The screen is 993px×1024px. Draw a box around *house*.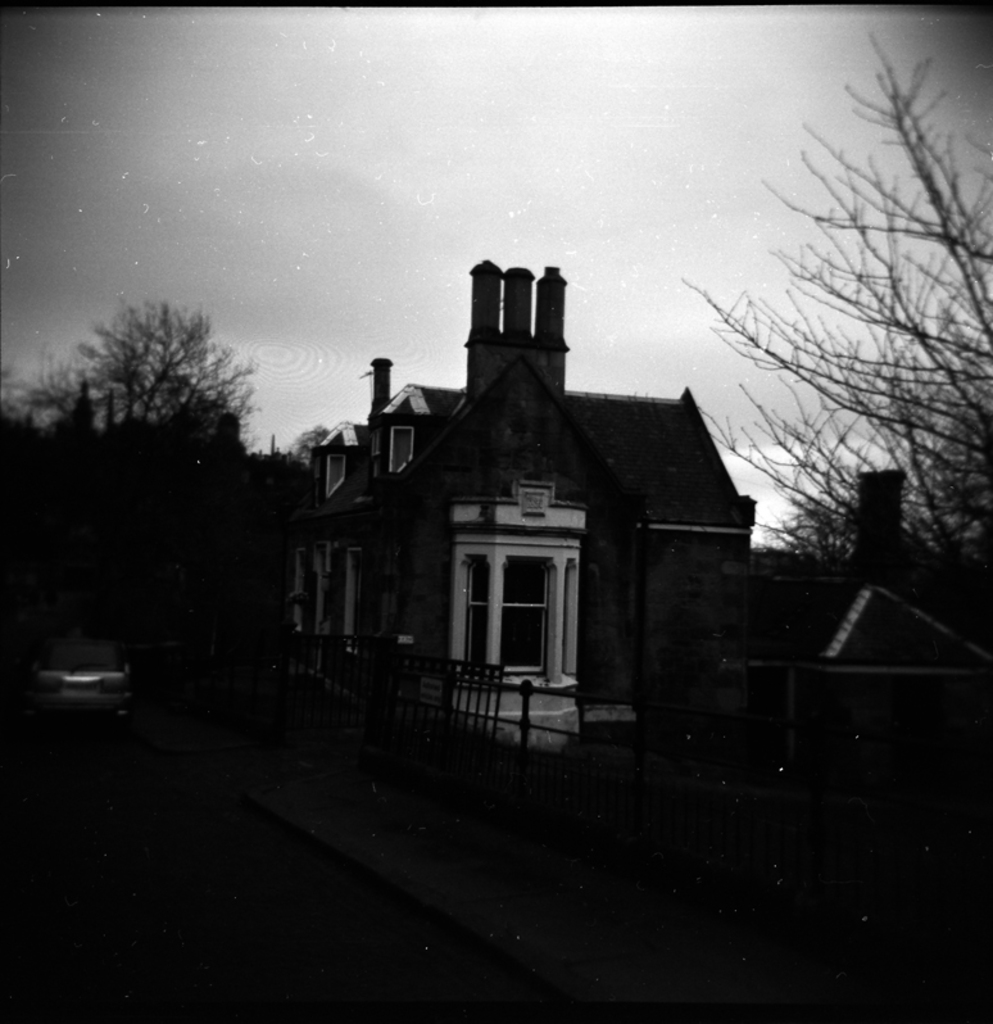
285 260 758 752.
